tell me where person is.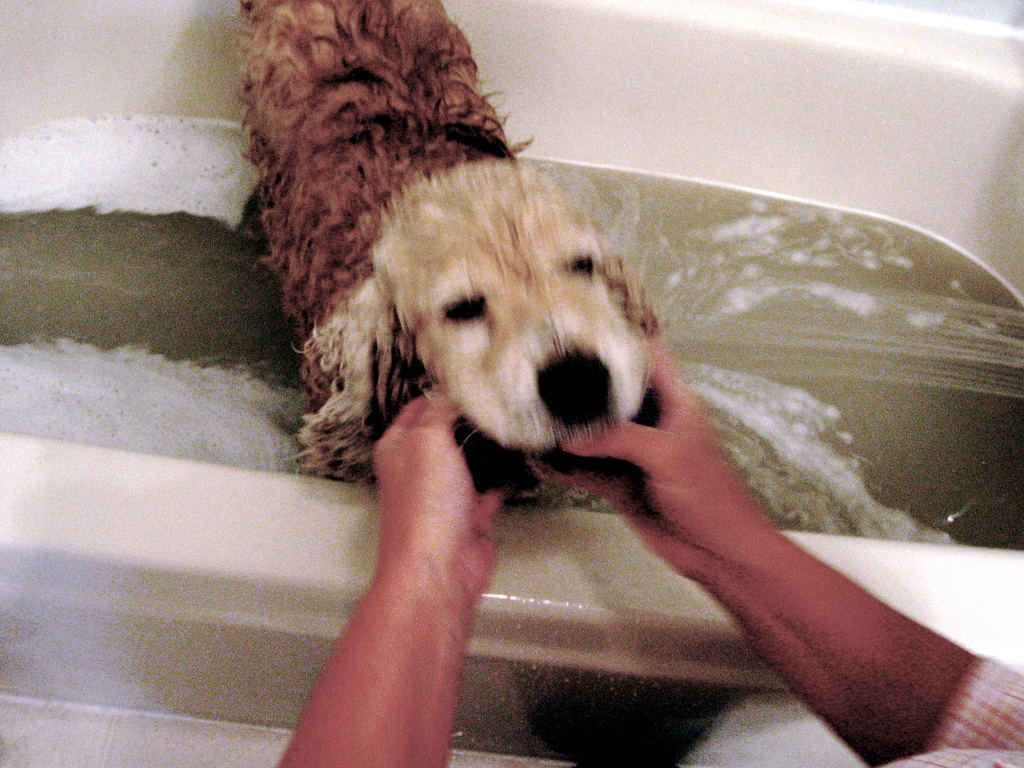
person is at Rect(234, 0, 659, 474).
